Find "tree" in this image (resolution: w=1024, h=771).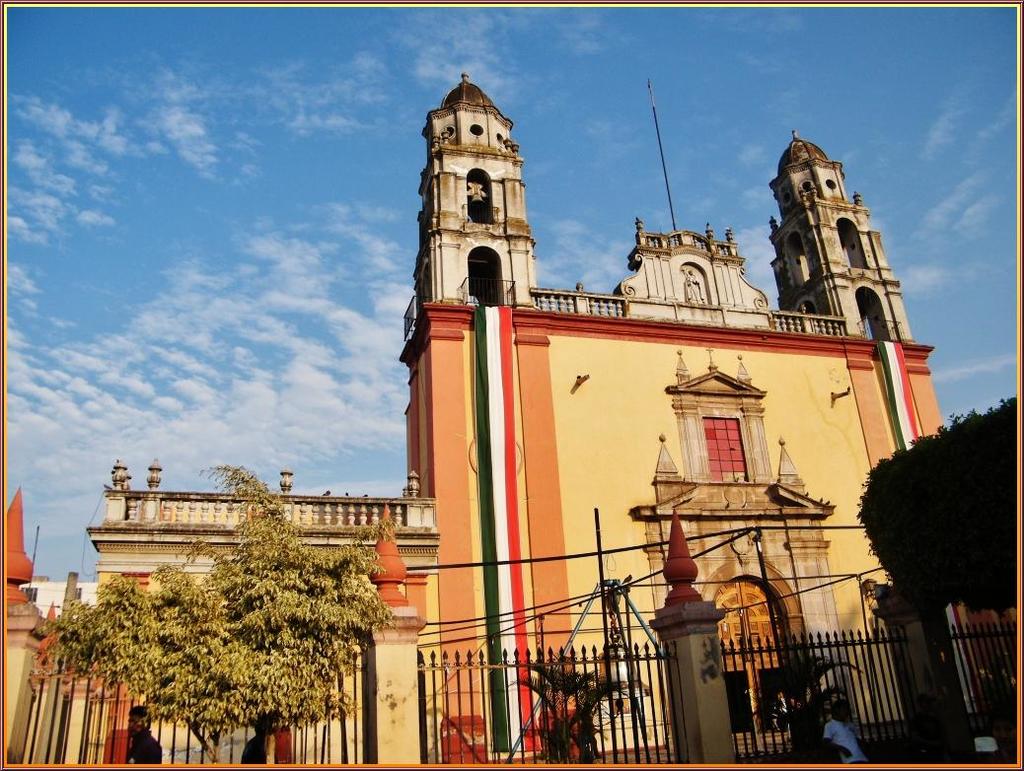
[35, 459, 397, 762].
